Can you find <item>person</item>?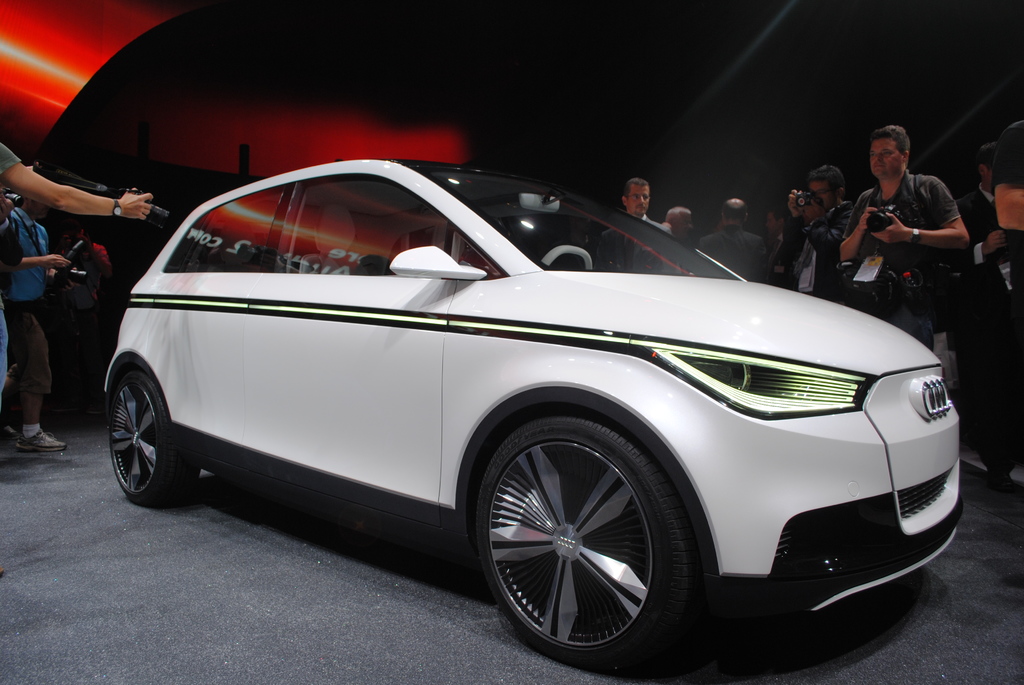
Yes, bounding box: (668, 201, 701, 243).
